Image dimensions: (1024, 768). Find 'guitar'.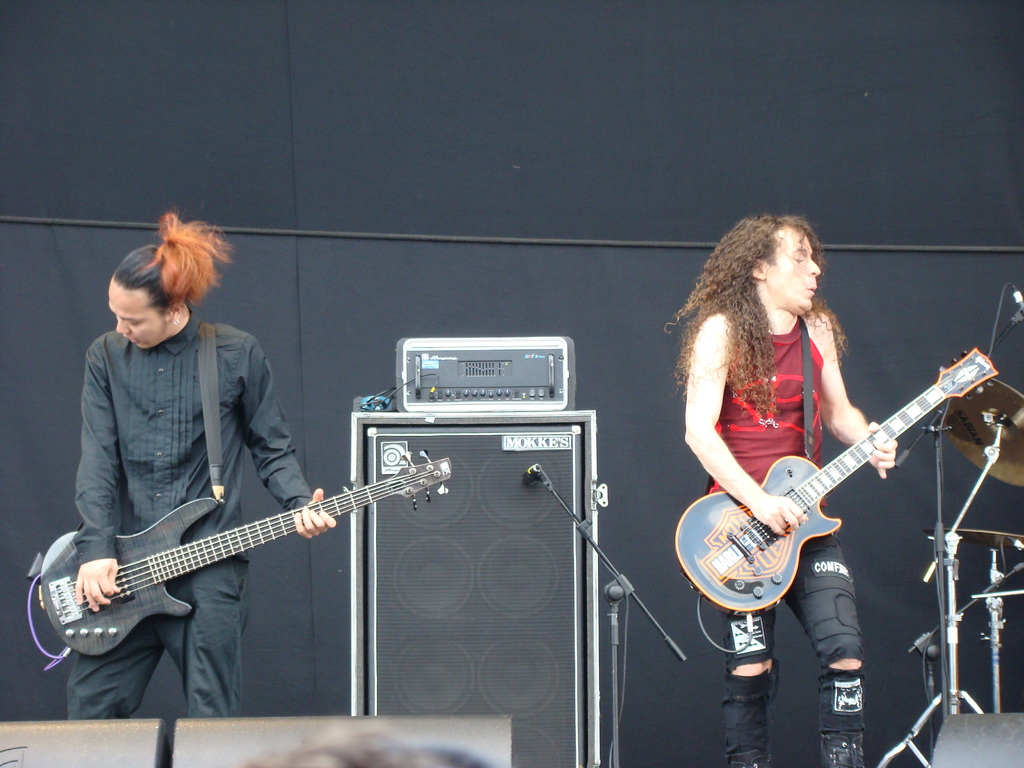
674, 347, 998, 650.
